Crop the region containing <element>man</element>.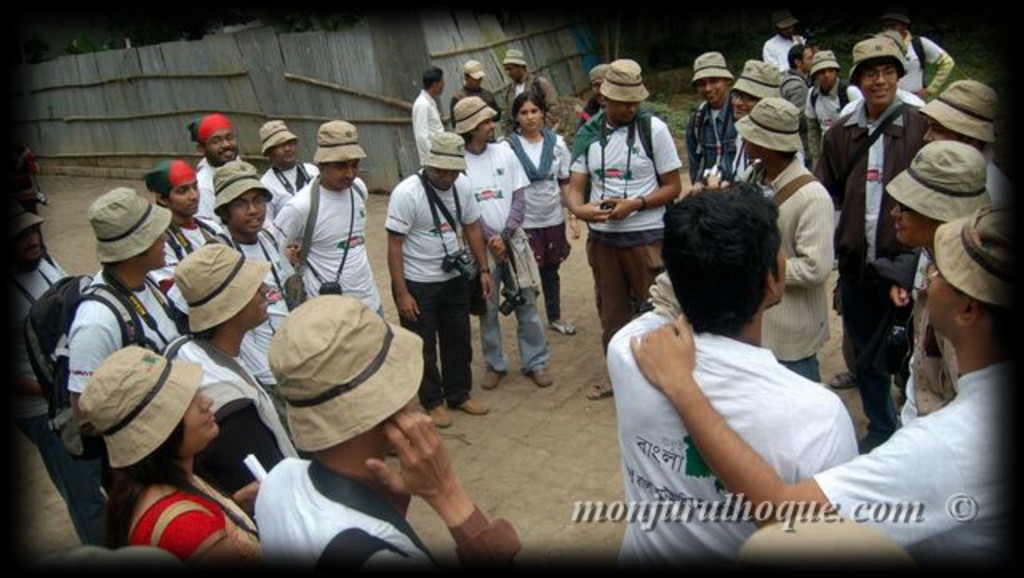
Crop region: [197,110,270,235].
